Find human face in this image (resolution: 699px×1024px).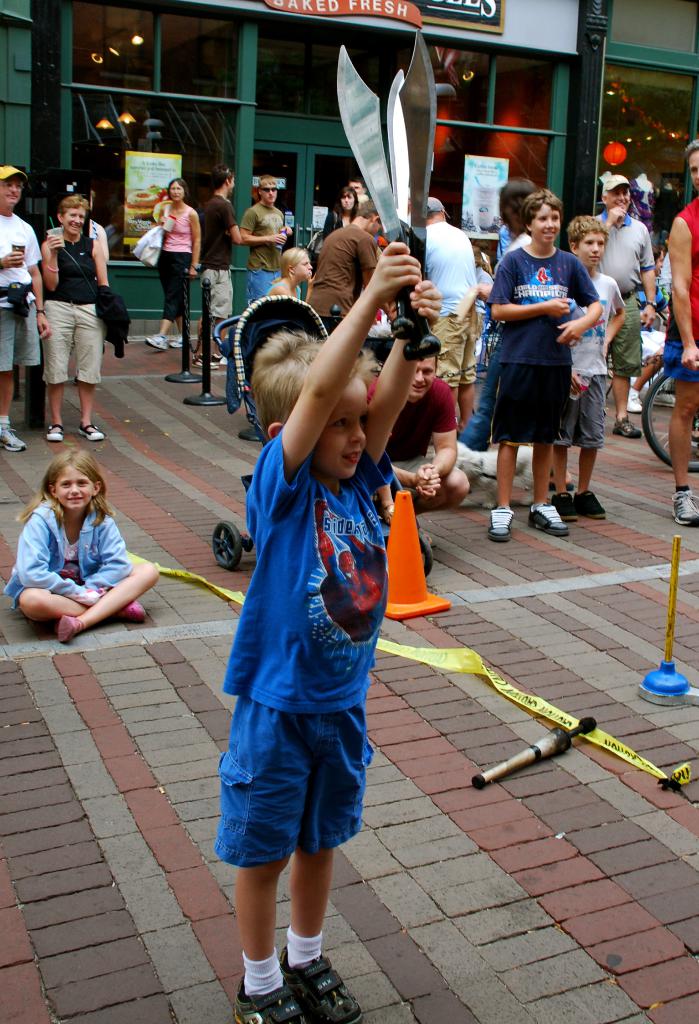
(left=527, top=206, right=567, bottom=248).
